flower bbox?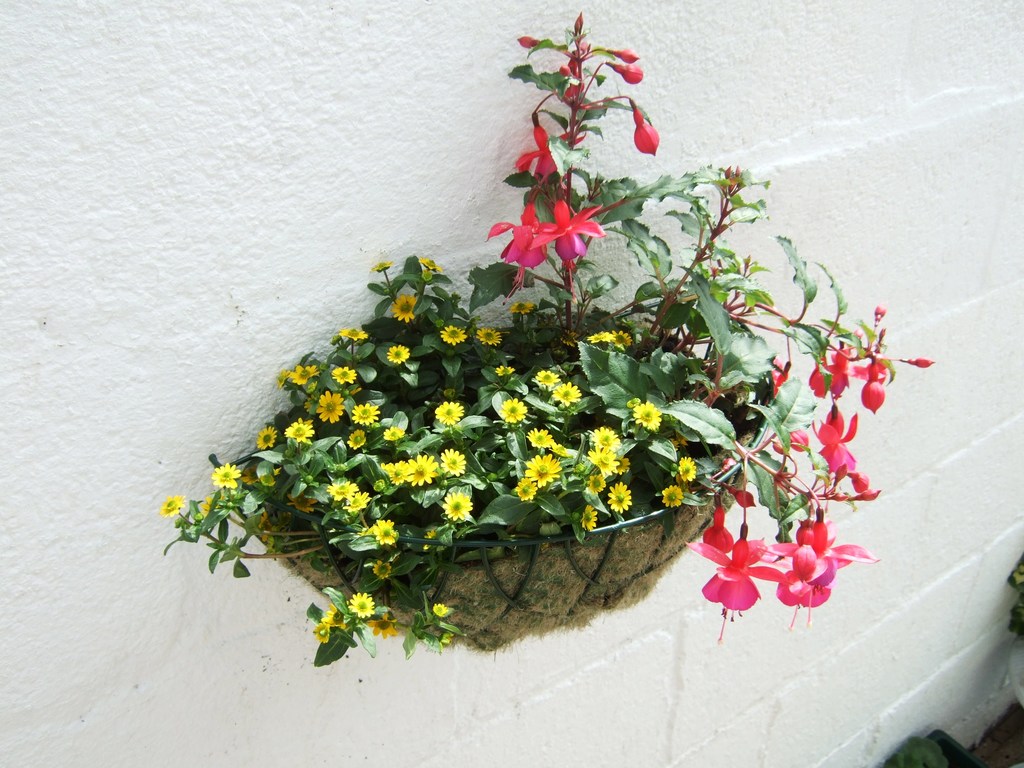
[left=439, top=447, right=465, bottom=477]
